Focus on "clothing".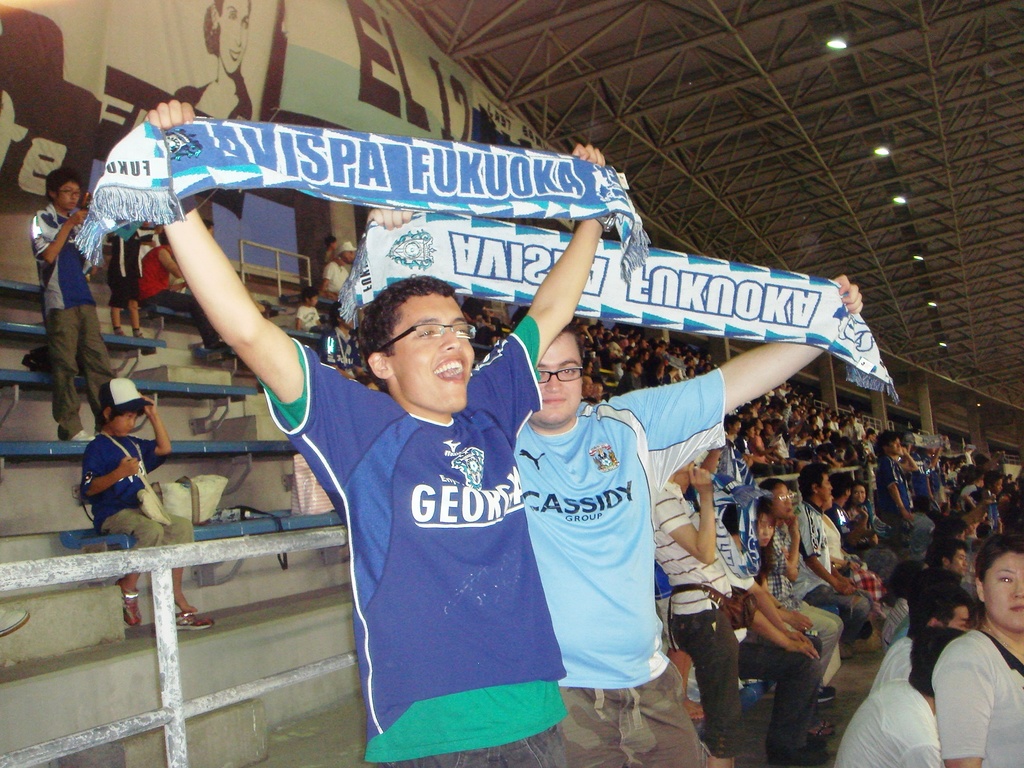
Focused at [x1=133, y1=241, x2=223, y2=348].
